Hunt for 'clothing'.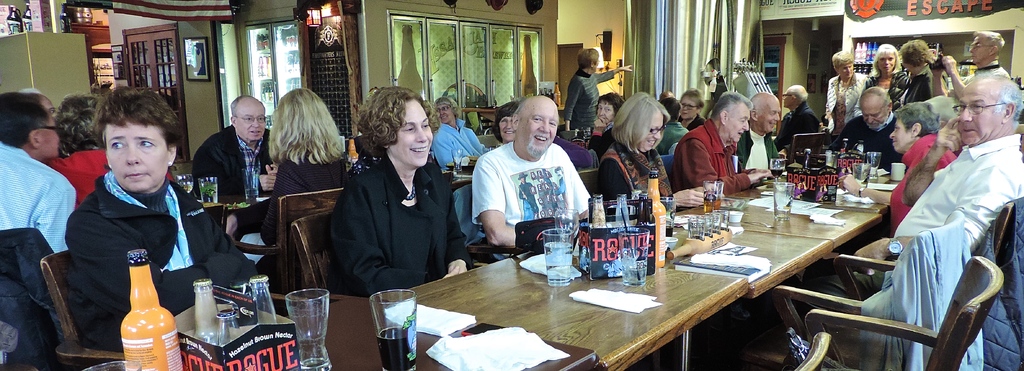
Hunted down at x1=655 y1=115 x2=689 y2=152.
